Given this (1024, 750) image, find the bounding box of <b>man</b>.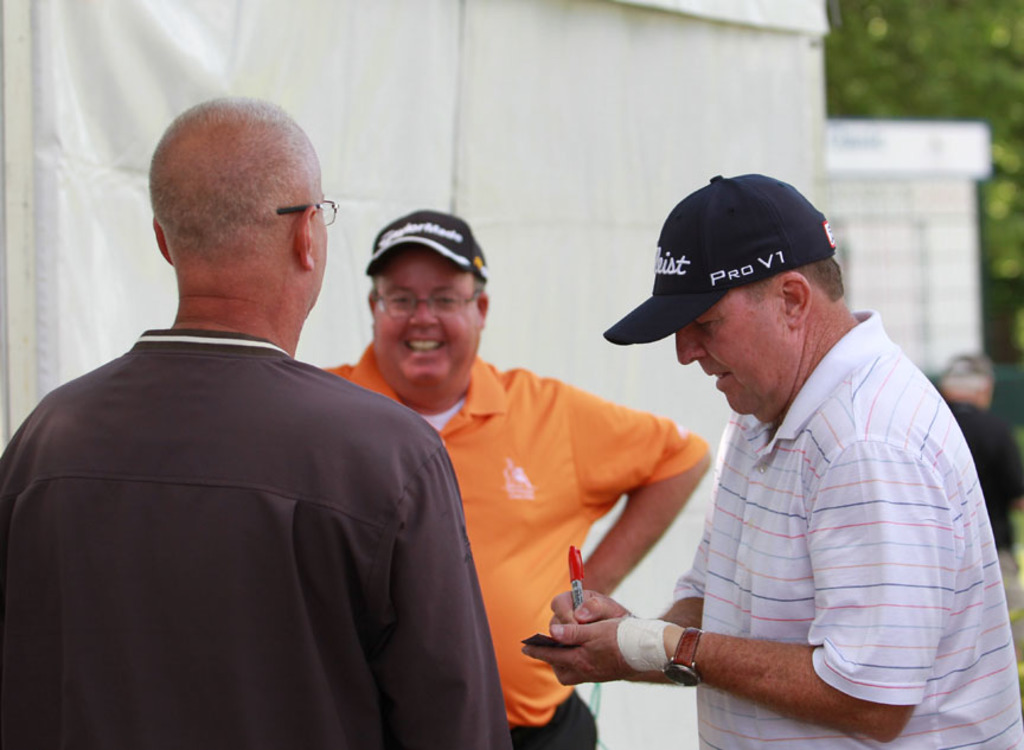
bbox=[0, 95, 518, 749].
